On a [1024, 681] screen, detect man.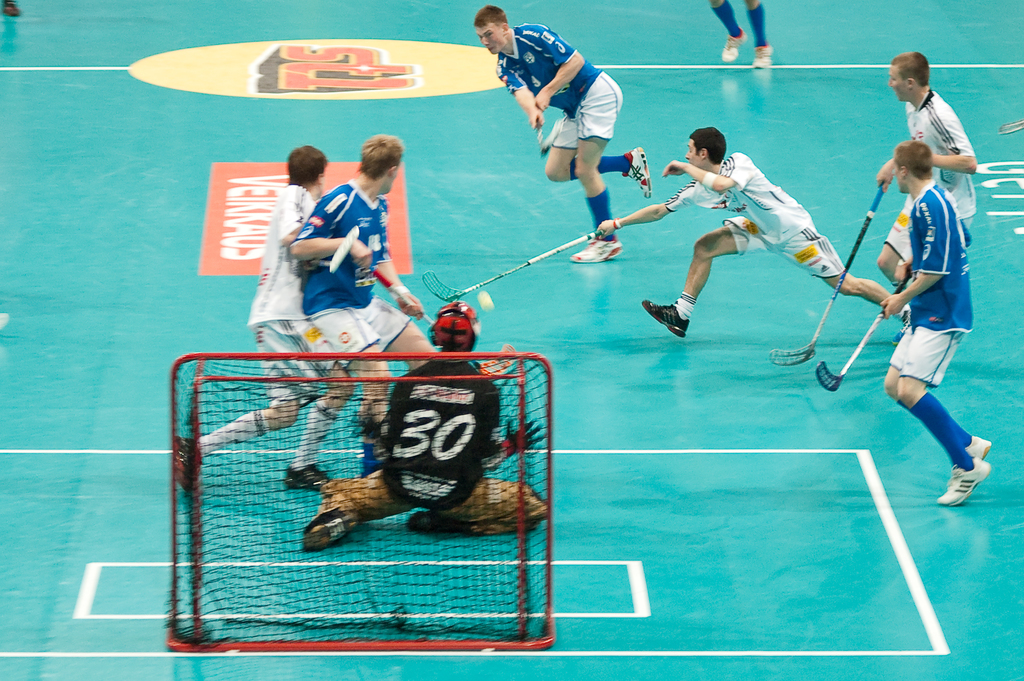
(168,142,364,495).
